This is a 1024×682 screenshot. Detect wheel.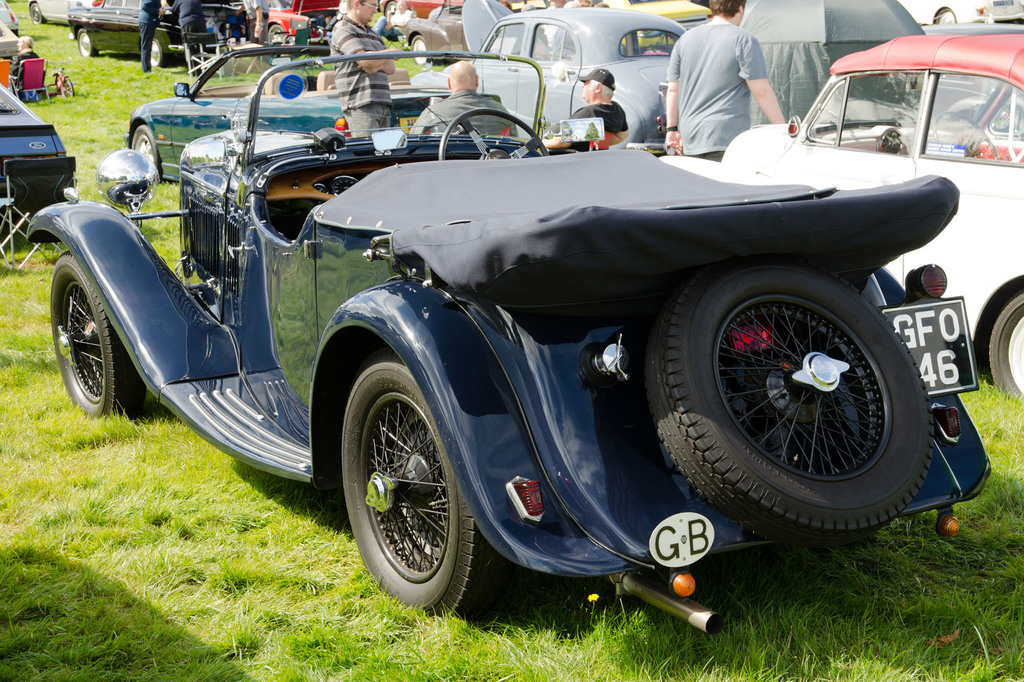
<box>340,340,521,614</box>.
